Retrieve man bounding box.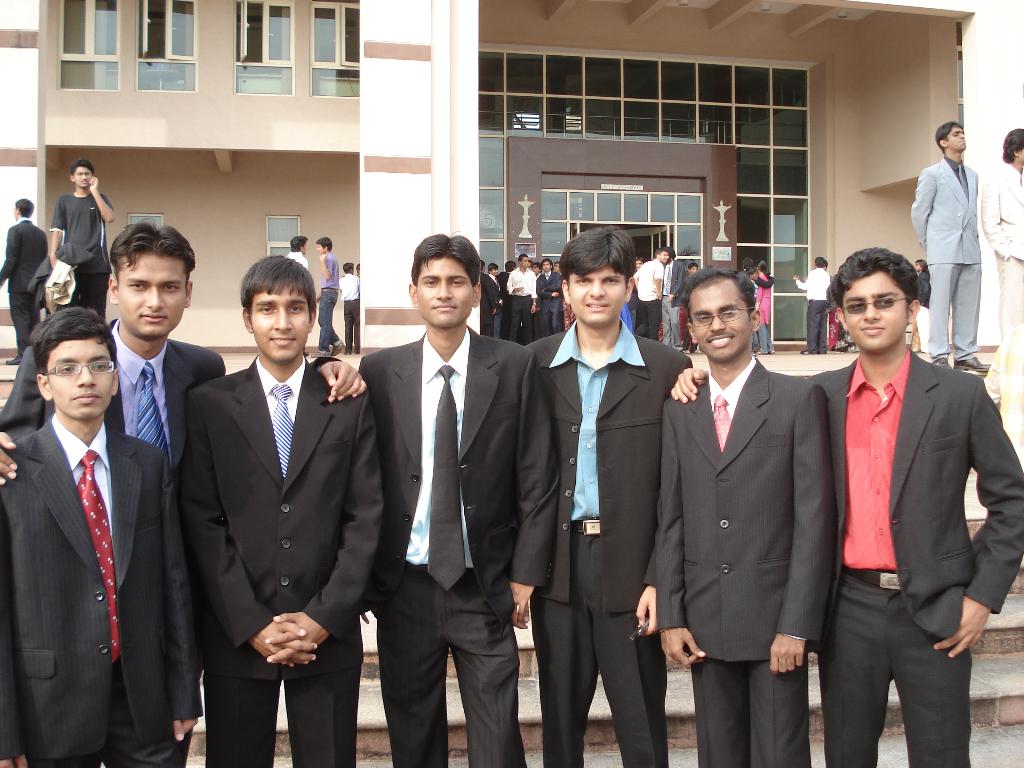
Bounding box: region(1, 199, 47, 360).
